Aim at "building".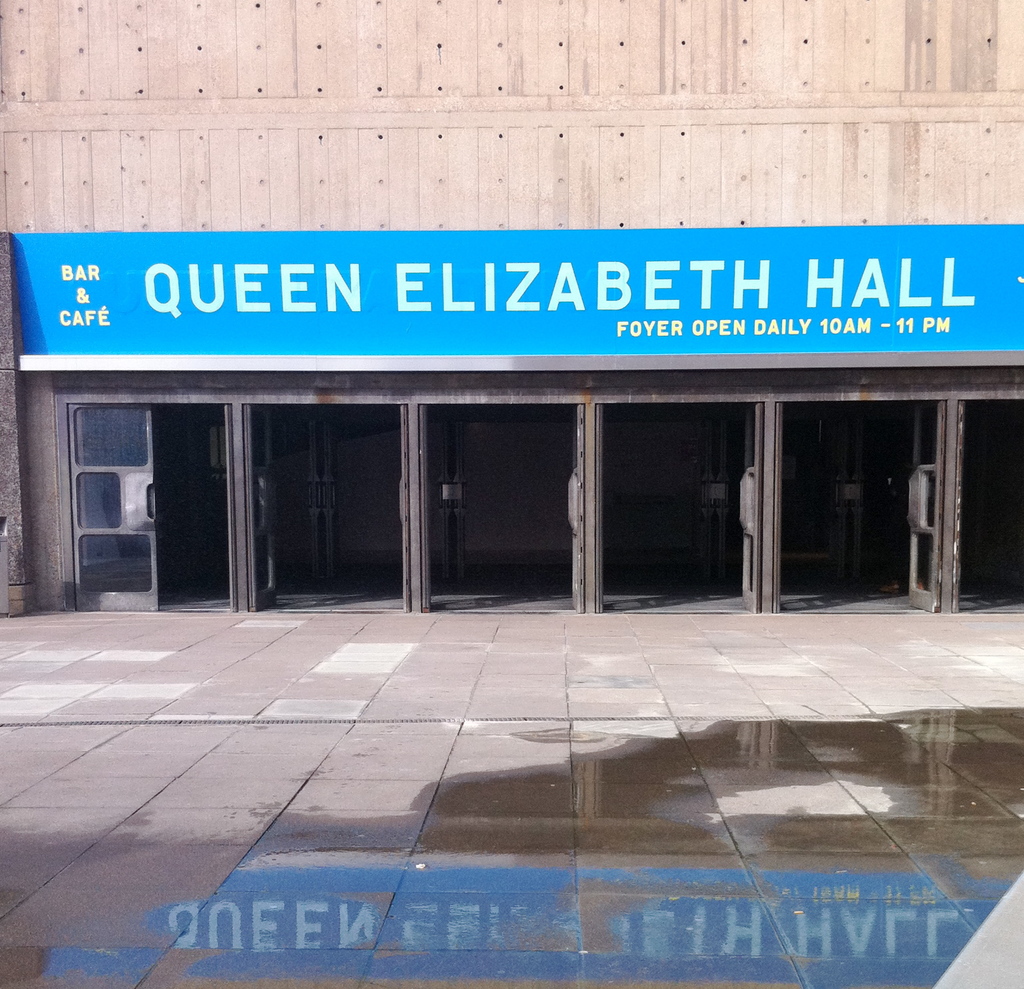
Aimed at pyautogui.locateOnScreen(0, 3, 1023, 988).
